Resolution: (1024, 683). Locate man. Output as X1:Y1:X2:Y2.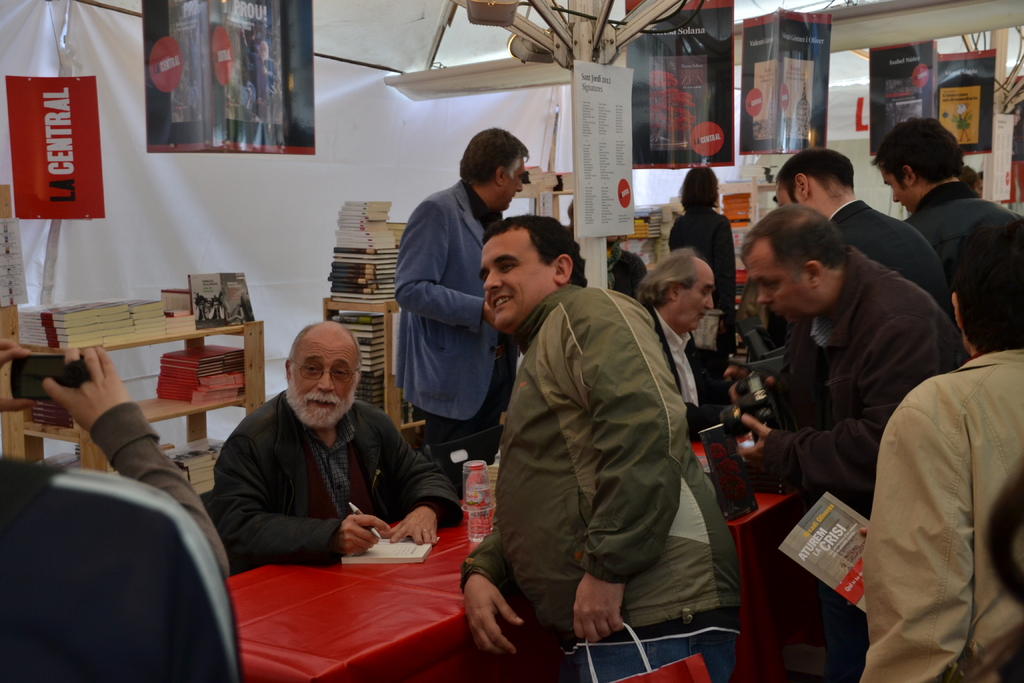
777:146:956:320.
